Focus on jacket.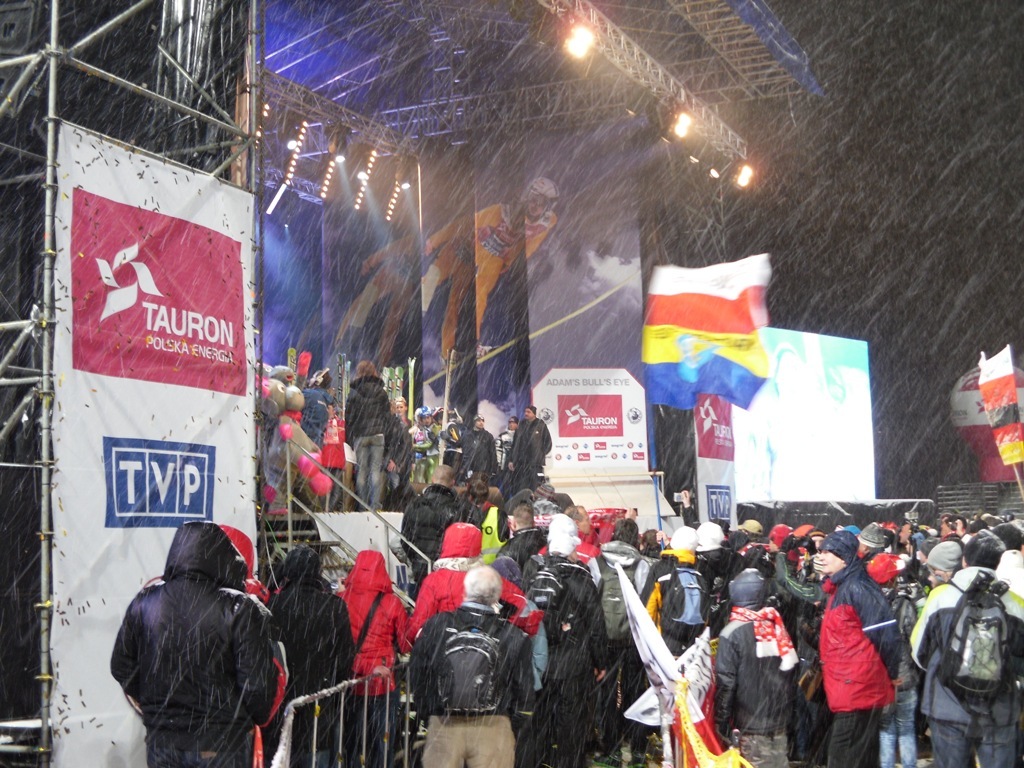
Focused at detection(499, 414, 557, 468).
